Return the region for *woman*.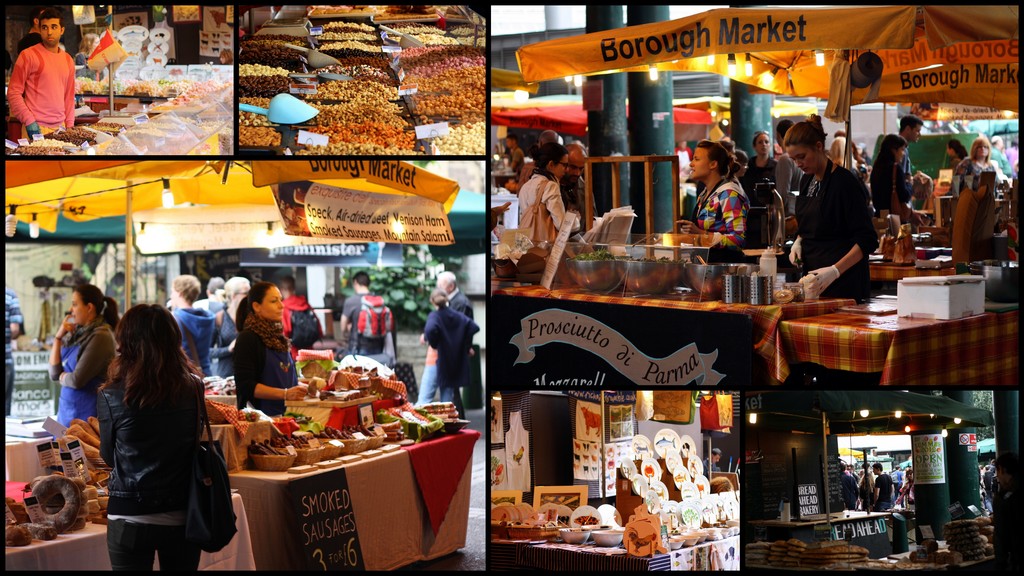
BBox(781, 115, 879, 298).
